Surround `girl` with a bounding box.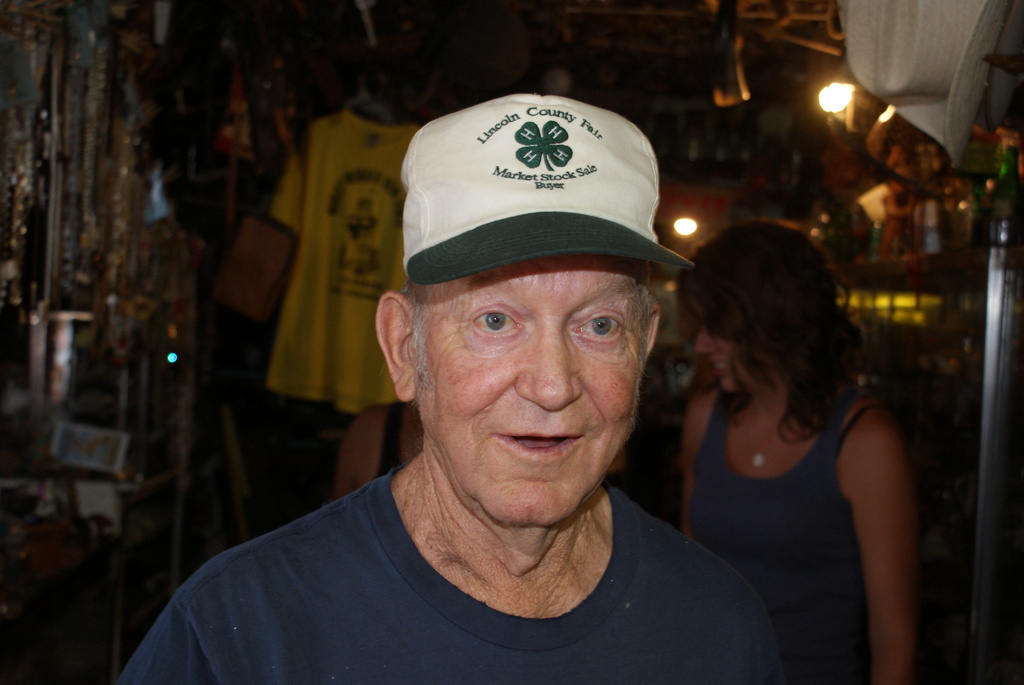
<bbox>673, 222, 916, 684</bbox>.
